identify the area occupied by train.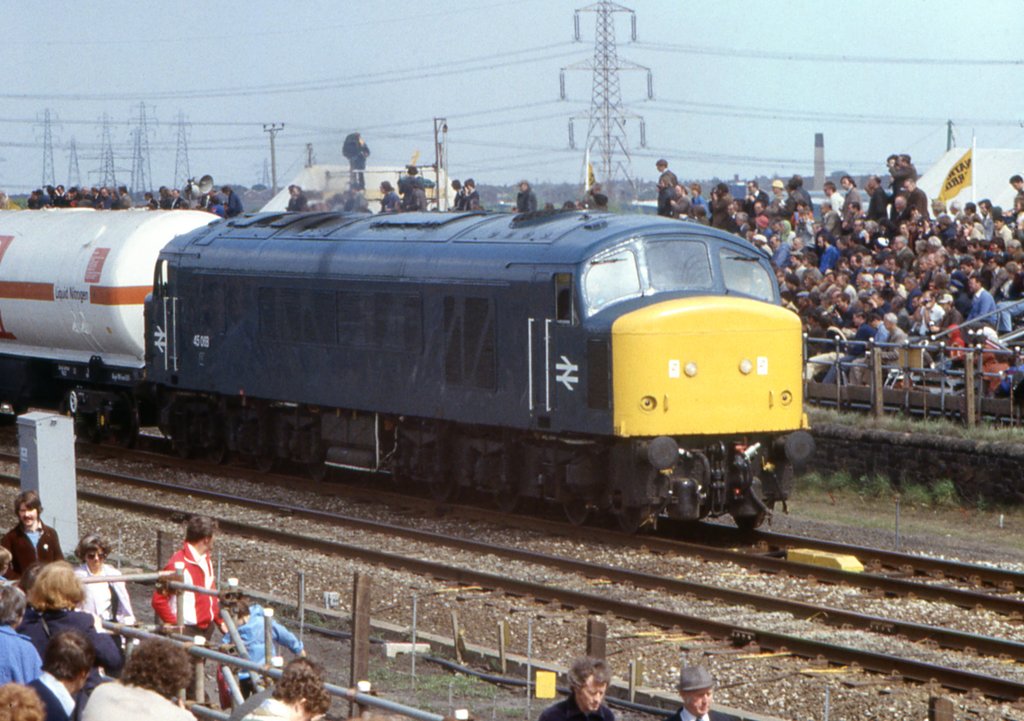
Area: Rect(0, 198, 822, 539).
